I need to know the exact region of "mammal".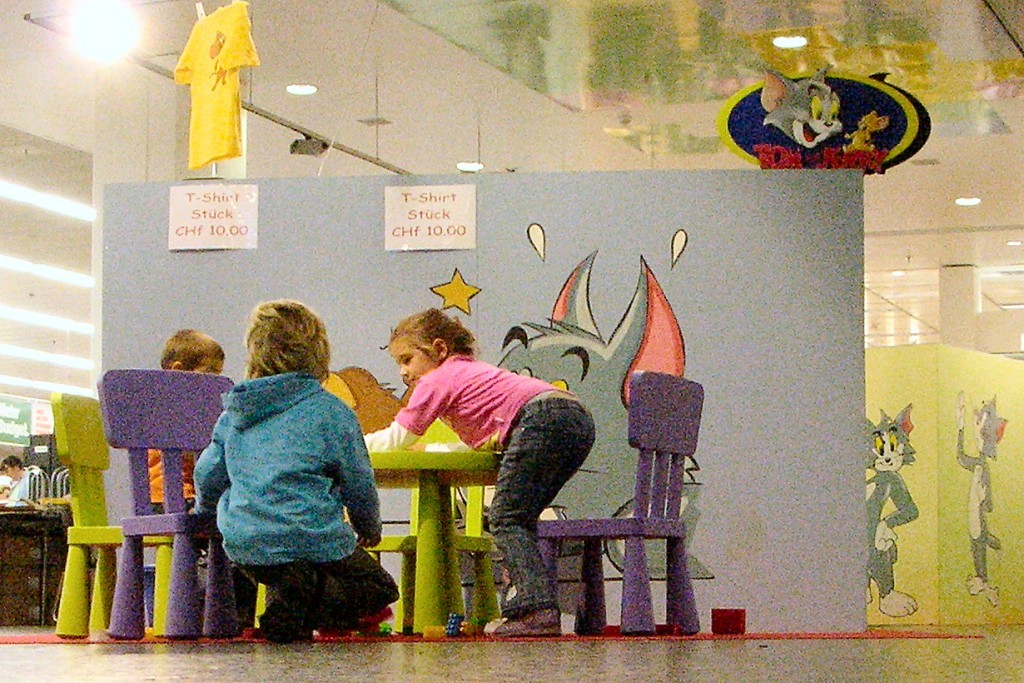
Region: x1=183, y1=319, x2=369, y2=659.
